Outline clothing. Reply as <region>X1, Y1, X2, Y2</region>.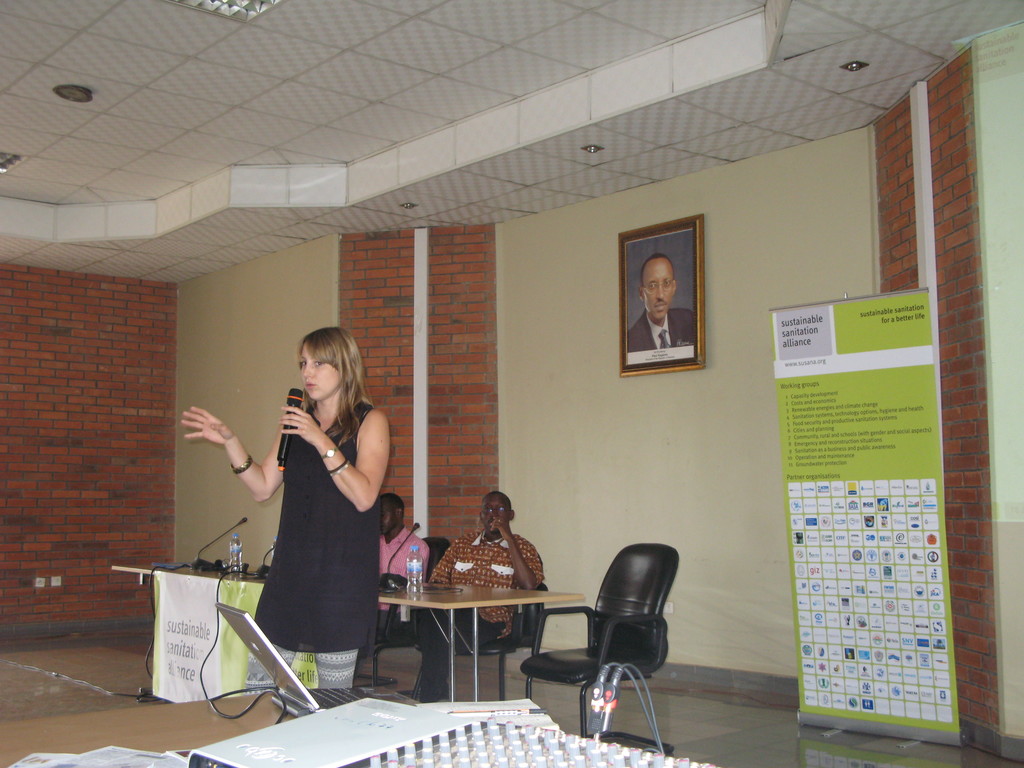
<region>238, 401, 376, 685</region>.
